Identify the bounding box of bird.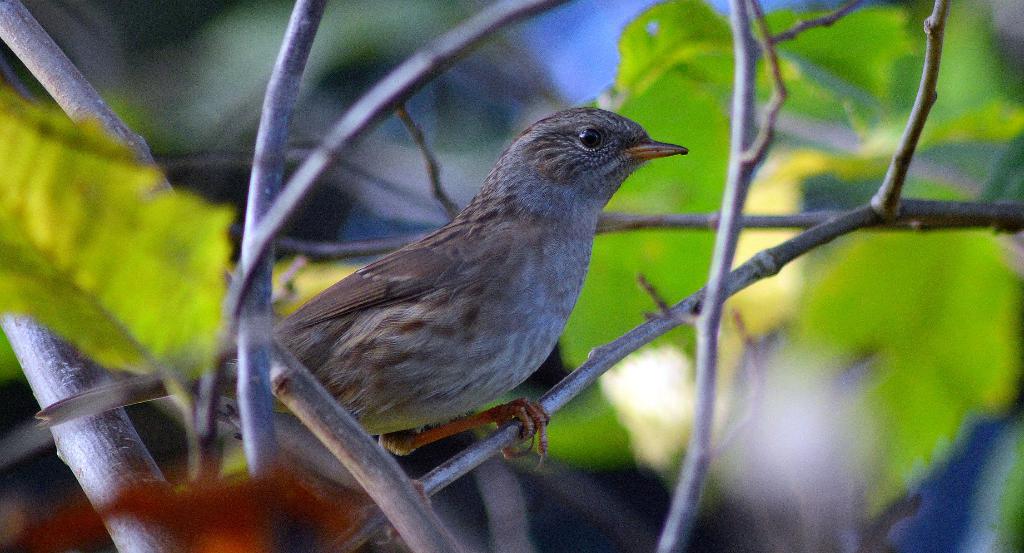
<bbox>292, 86, 798, 486</bbox>.
